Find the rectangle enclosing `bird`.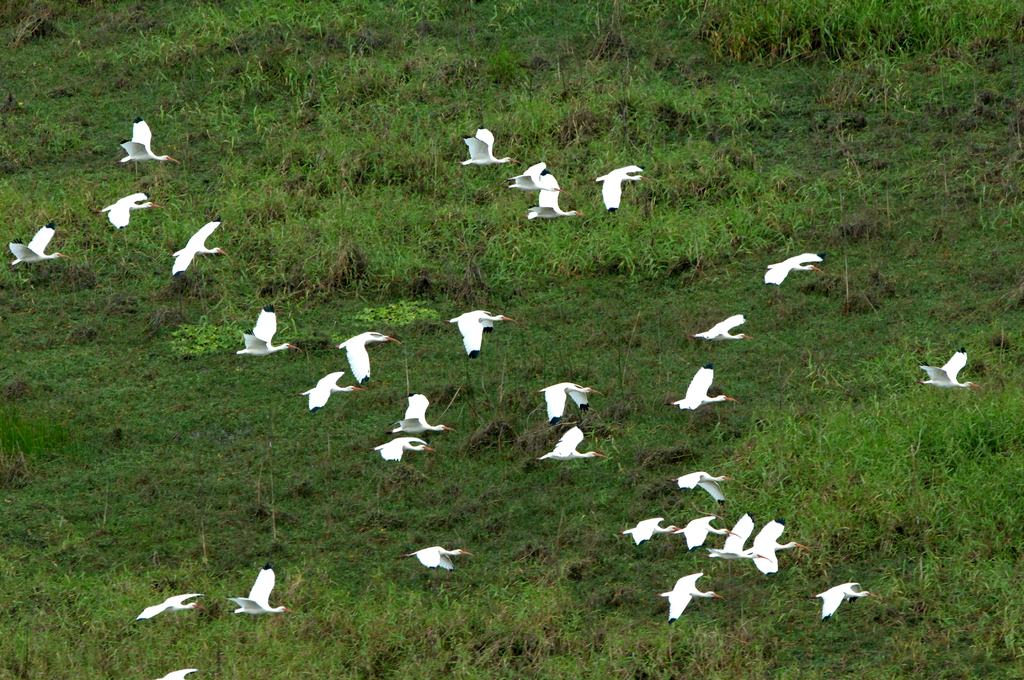
left=916, top=349, right=984, bottom=393.
